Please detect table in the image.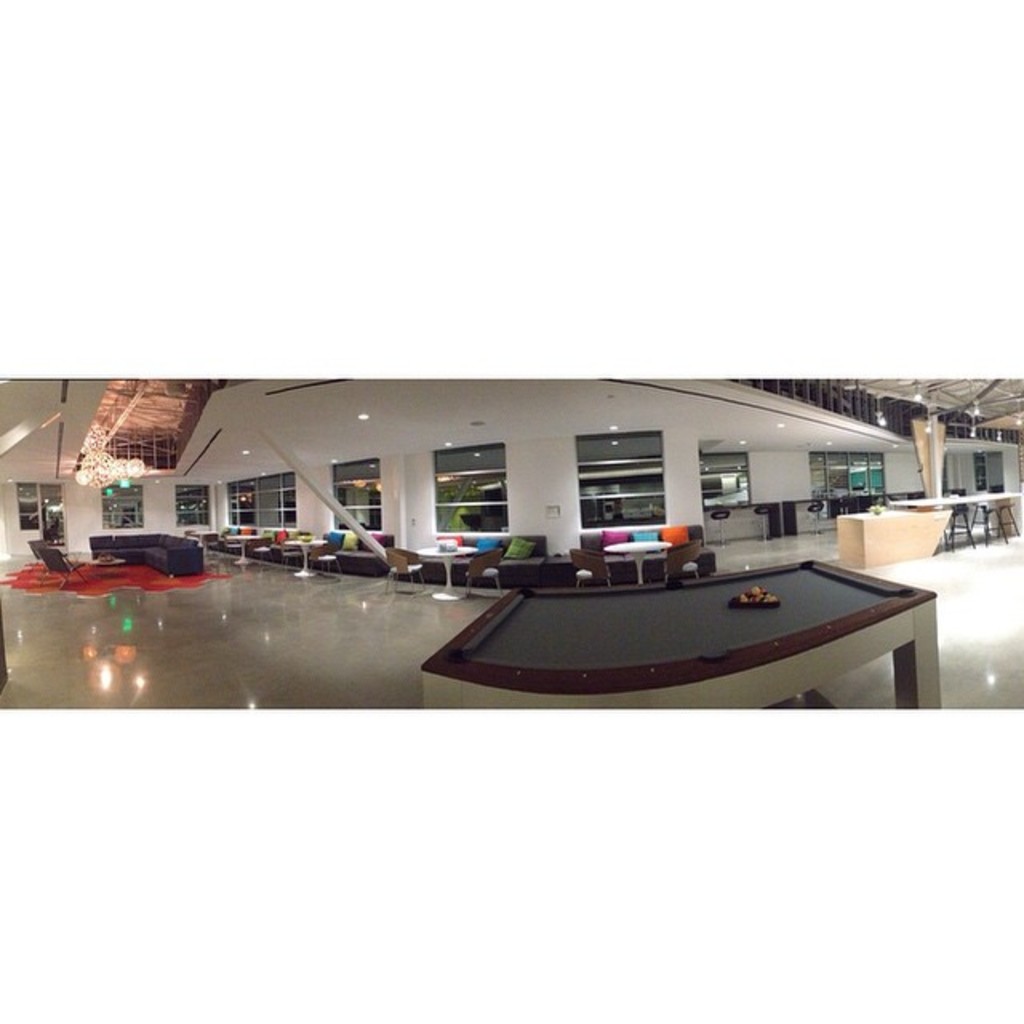
pyautogui.locateOnScreen(602, 536, 667, 581).
